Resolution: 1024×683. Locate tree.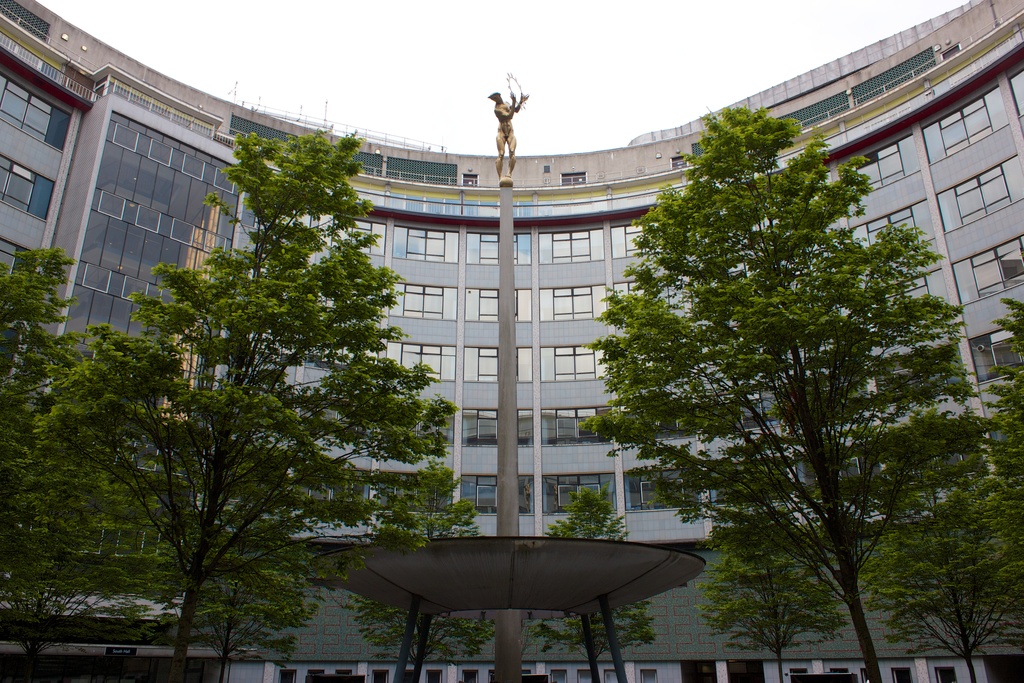
crop(354, 451, 493, 682).
